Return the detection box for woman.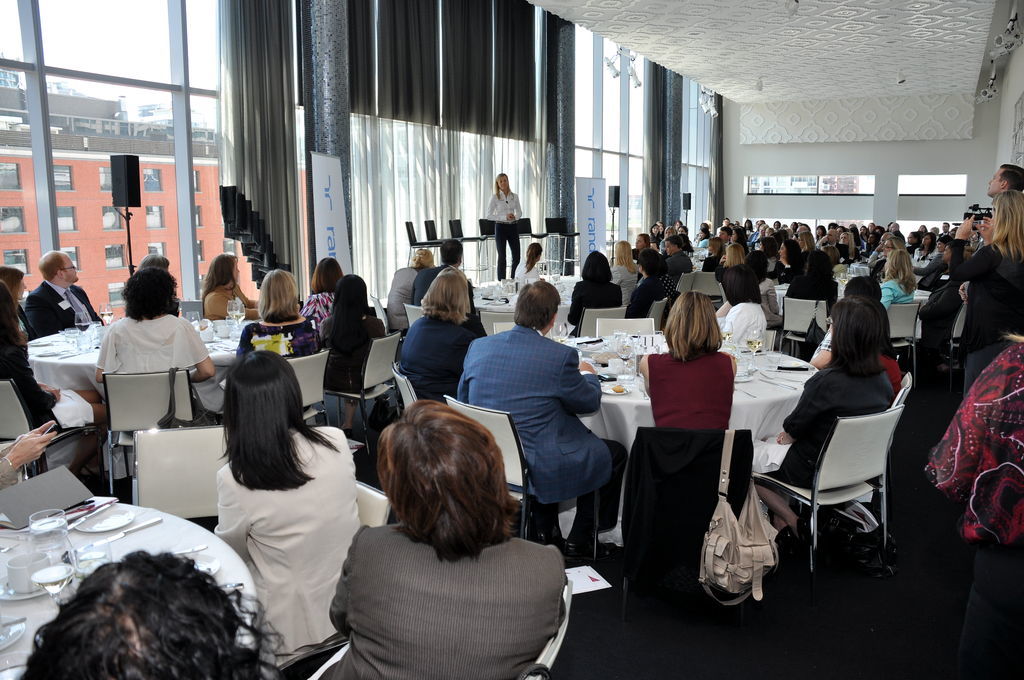
left=628, top=244, right=642, bottom=265.
